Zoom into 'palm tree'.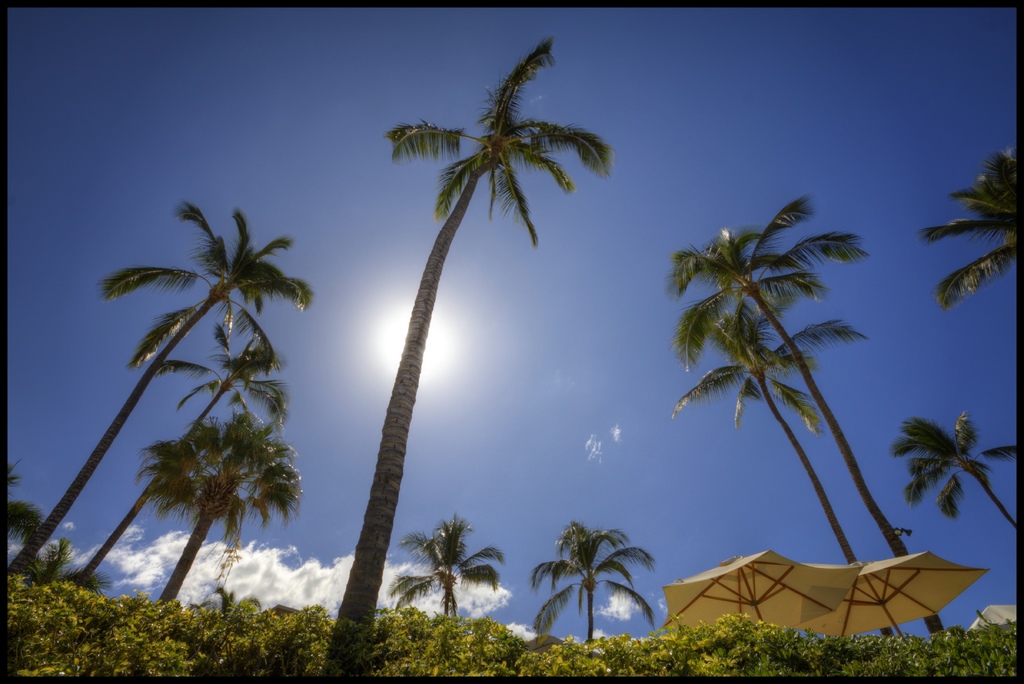
Zoom target: 343,40,582,667.
